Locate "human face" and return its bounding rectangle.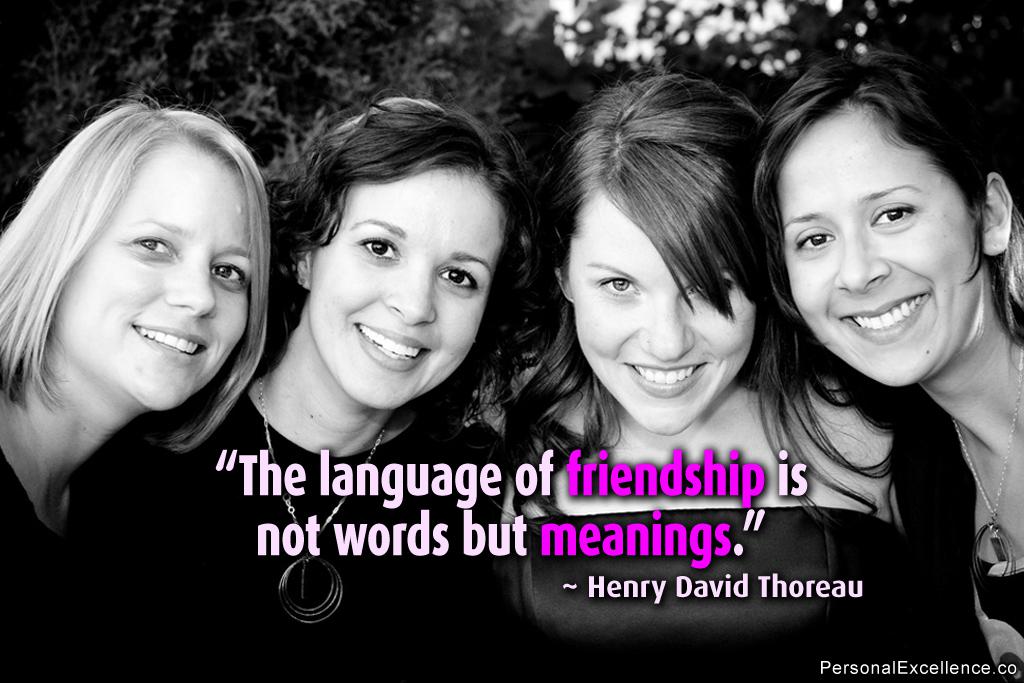
46,139,248,411.
